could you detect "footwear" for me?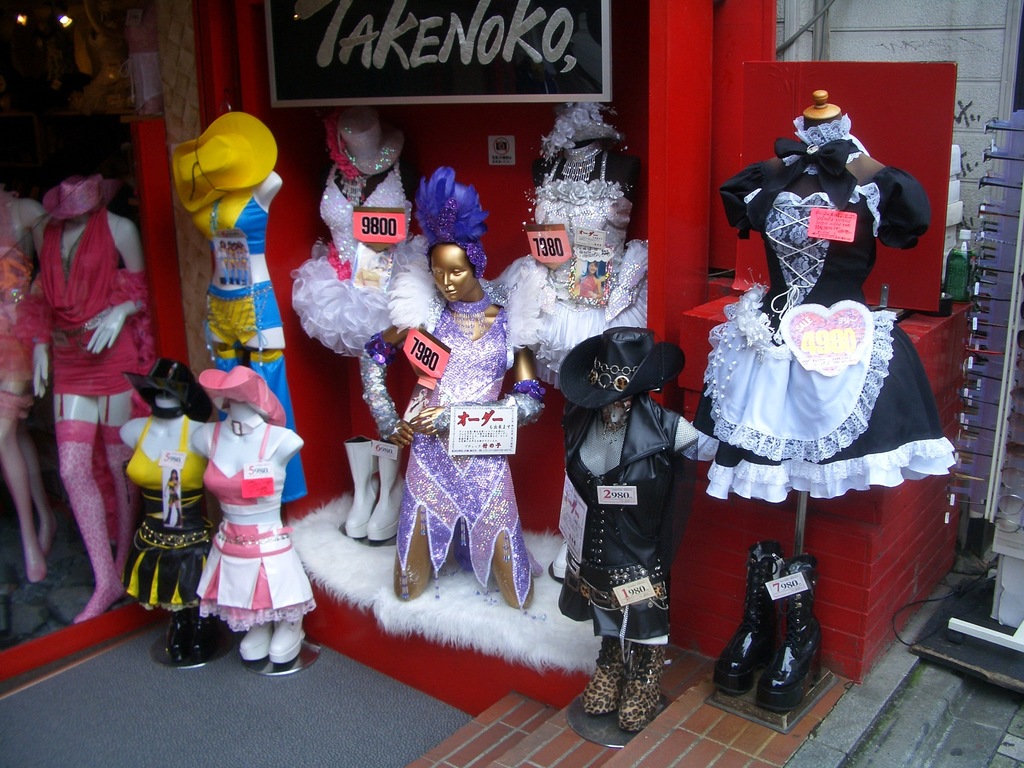
Detection result: (x1=586, y1=637, x2=620, y2=713).
